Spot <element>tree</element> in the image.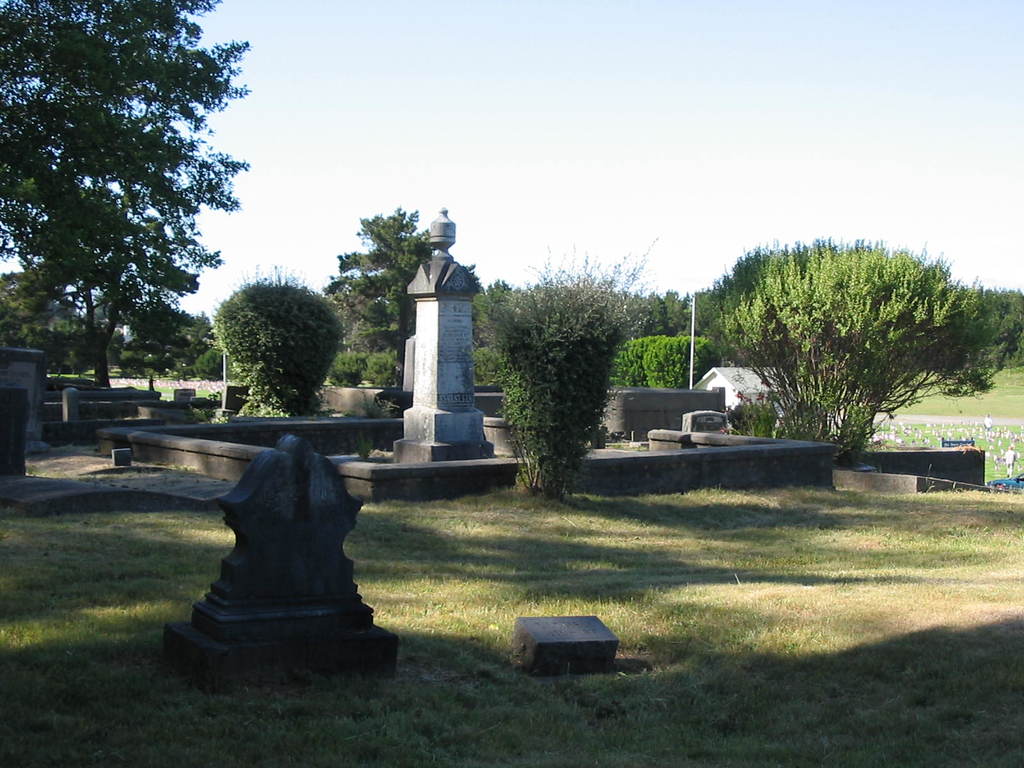
<element>tree</element> found at bbox=[466, 229, 663, 498].
